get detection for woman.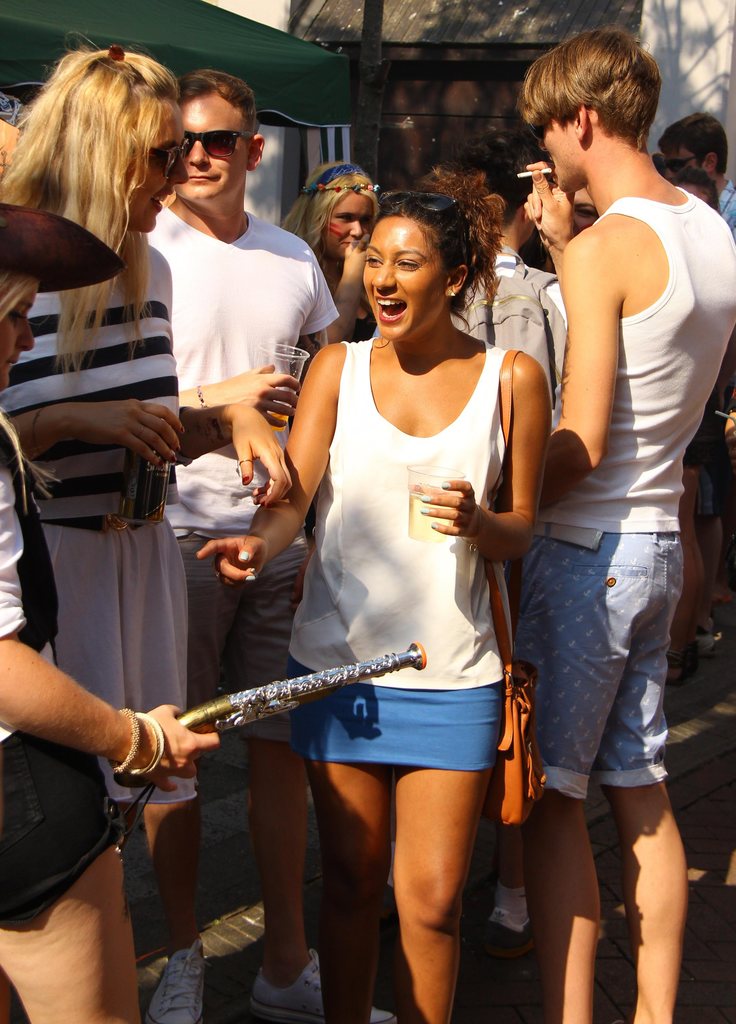
Detection: locate(236, 181, 562, 982).
